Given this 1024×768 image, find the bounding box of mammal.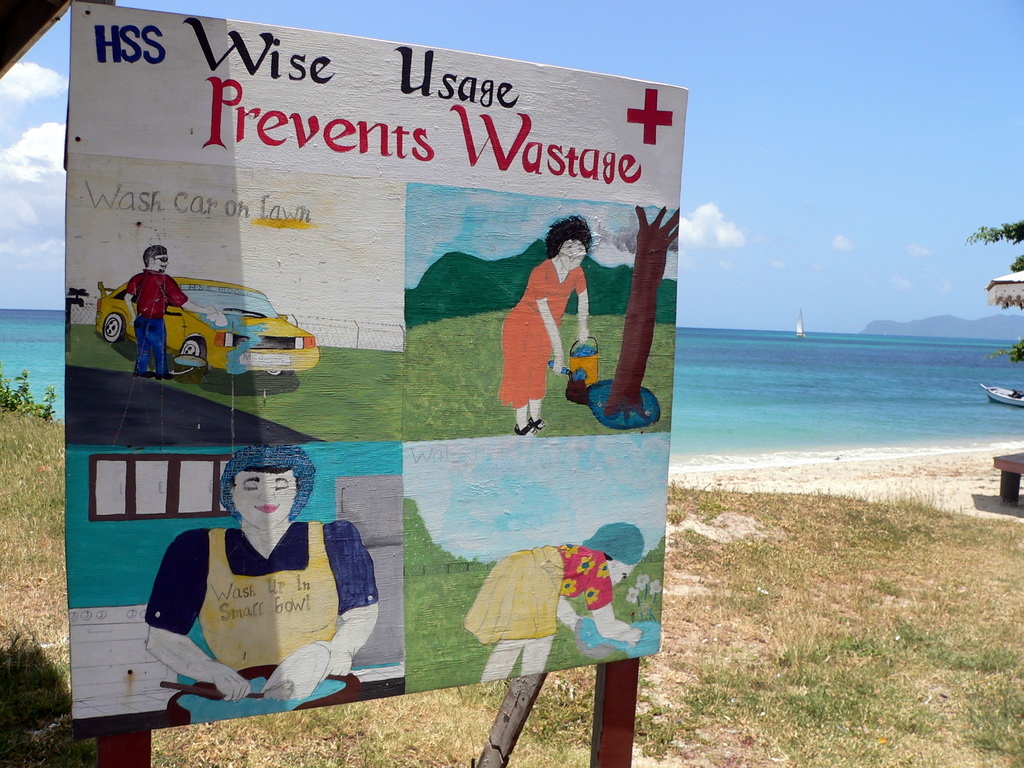
bbox(137, 442, 382, 696).
